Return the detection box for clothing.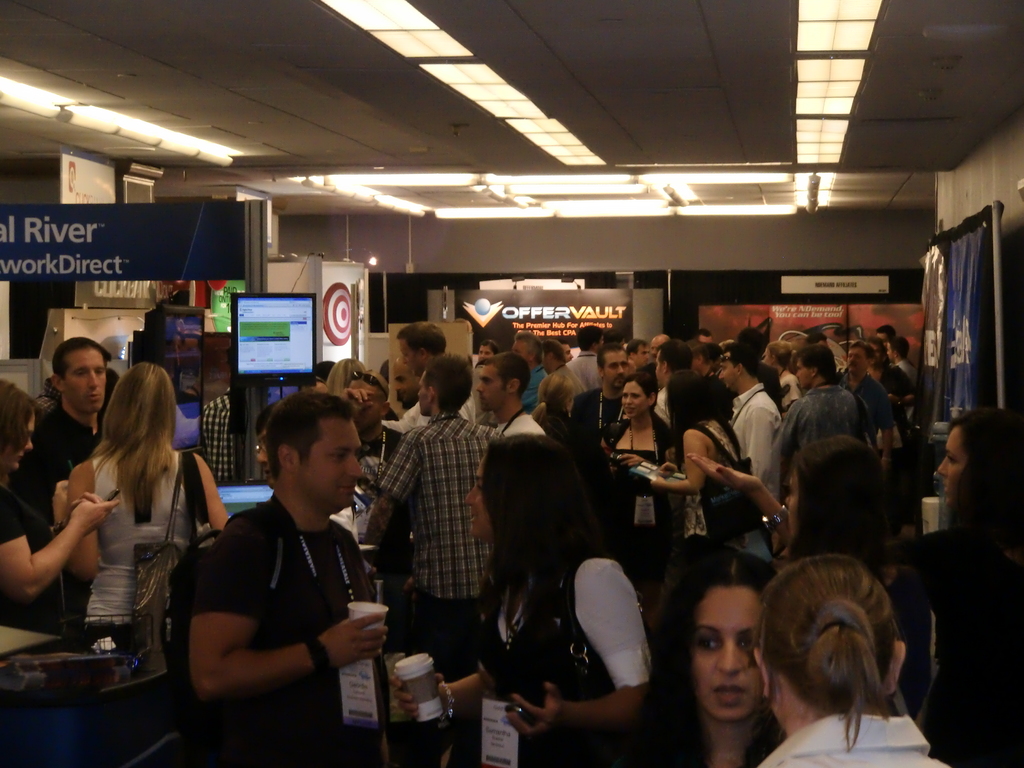
box(474, 560, 655, 767).
